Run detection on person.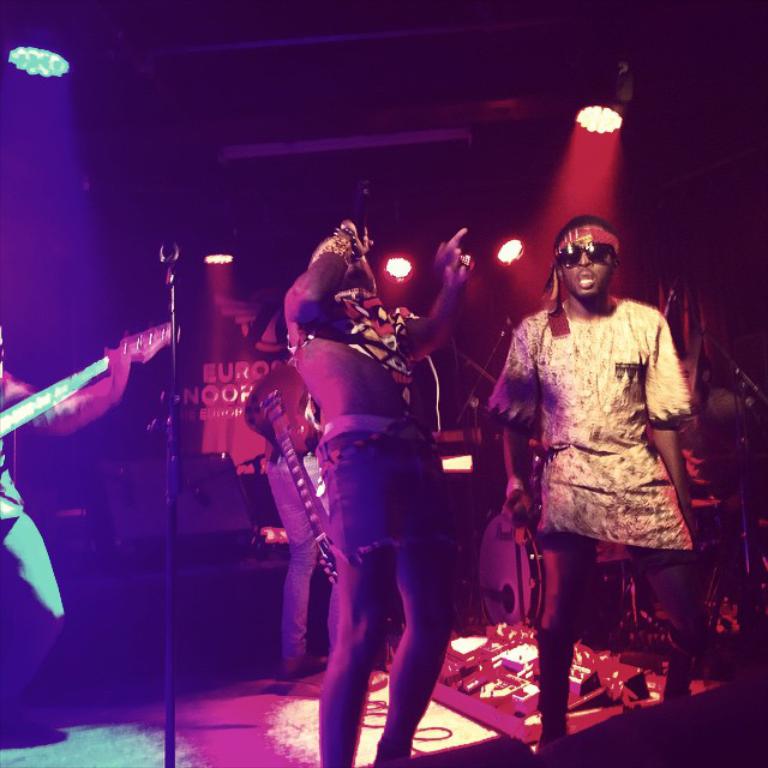
Result: [x1=282, y1=200, x2=484, y2=767].
